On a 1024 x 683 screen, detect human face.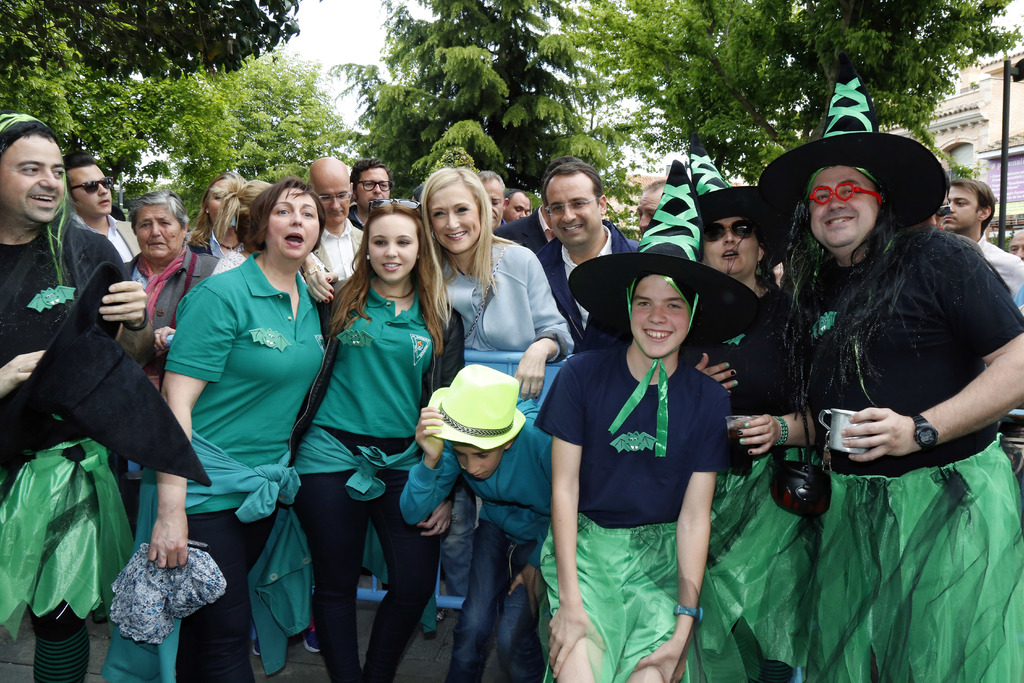
<box>634,186,655,235</box>.
